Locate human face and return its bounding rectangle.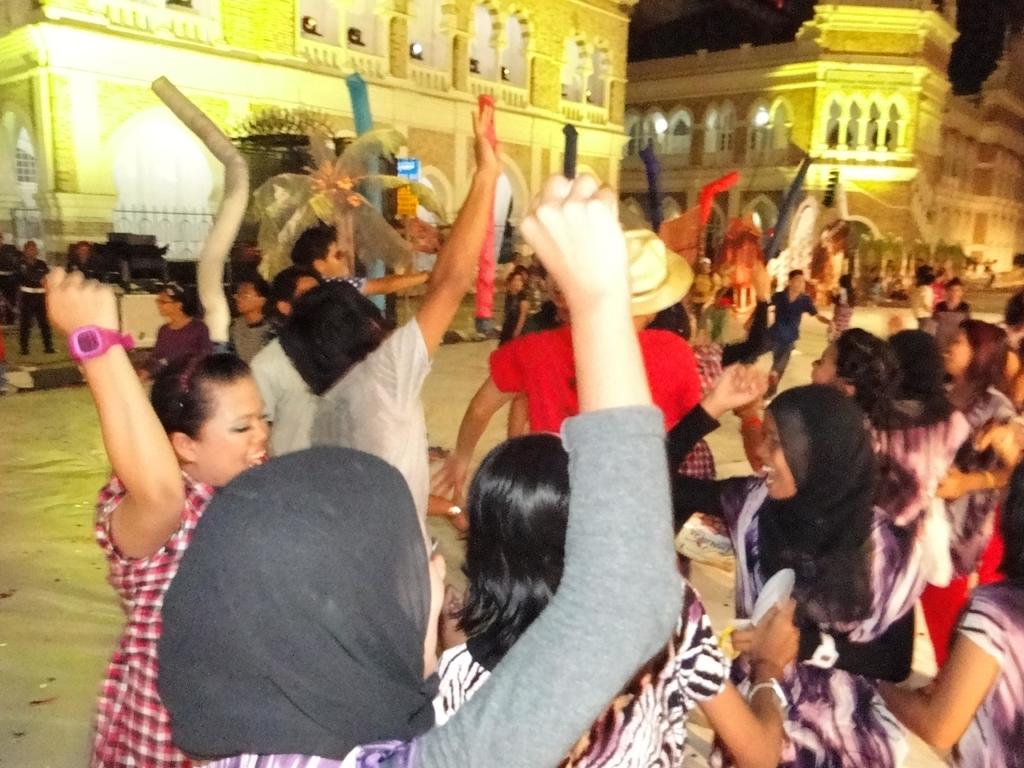
detection(157, 296, 179, 316).
